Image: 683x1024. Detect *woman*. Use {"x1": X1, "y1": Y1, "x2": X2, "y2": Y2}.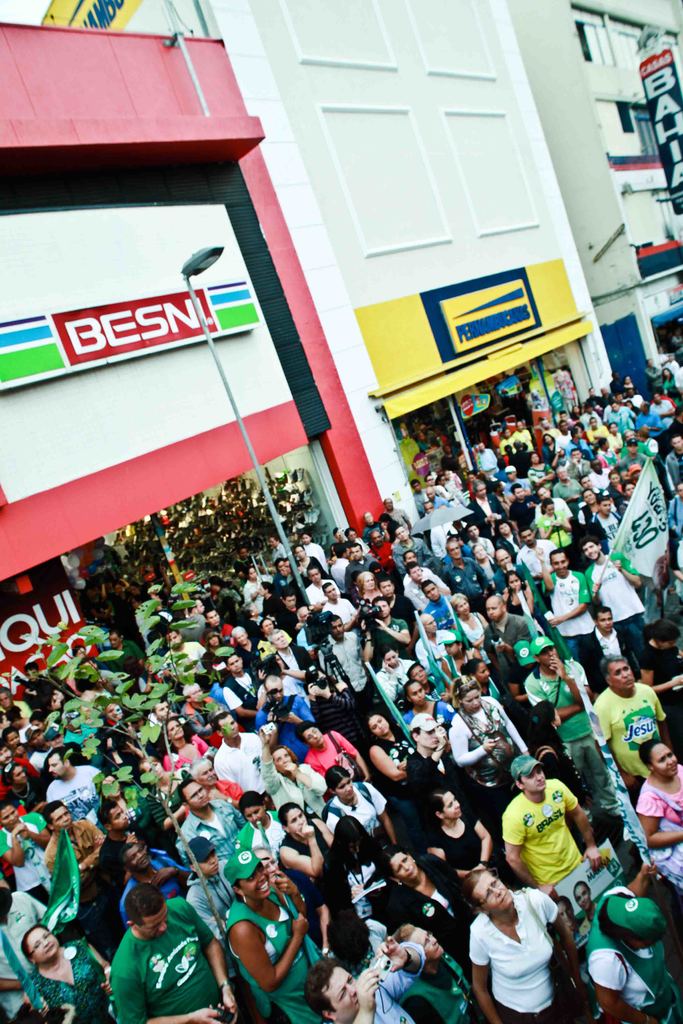
{"x1": 17, "y1": 925, "x2": 124, "y2": 1023}.
